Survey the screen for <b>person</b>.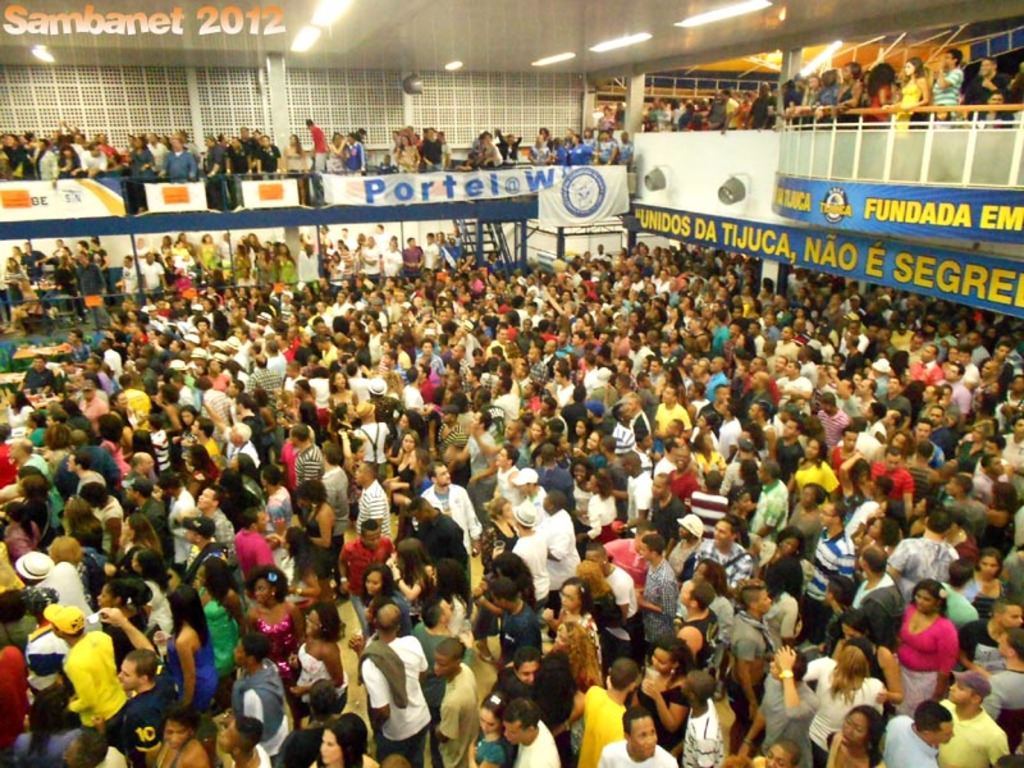
Survey found: [765,553,808,660].
